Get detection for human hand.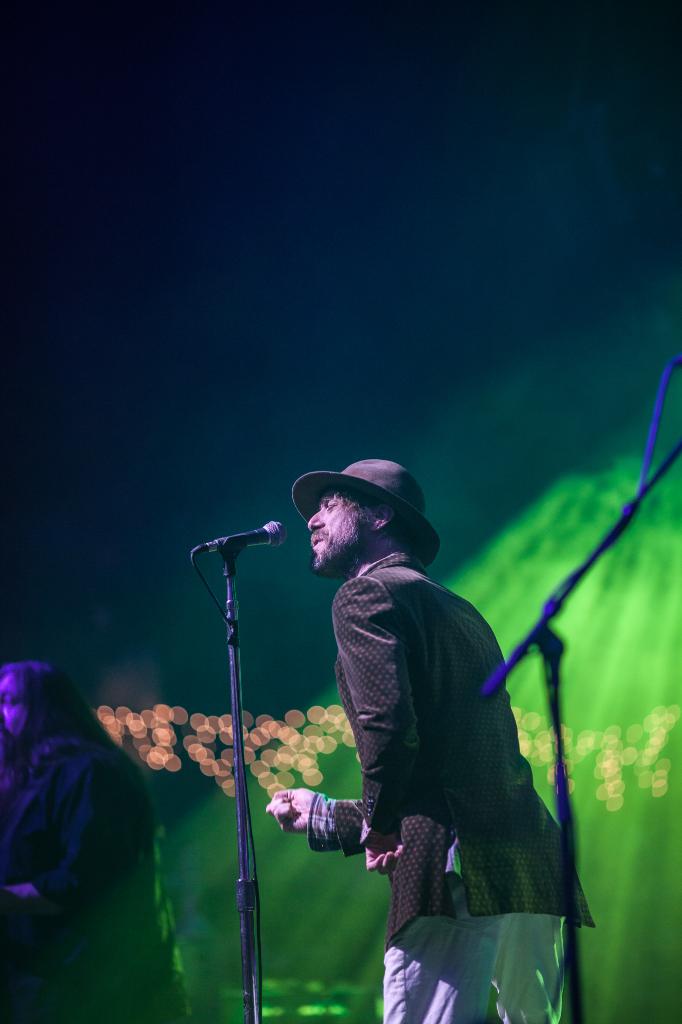
Detection: [x1=266, y1=788, x2=317, y2=833].
